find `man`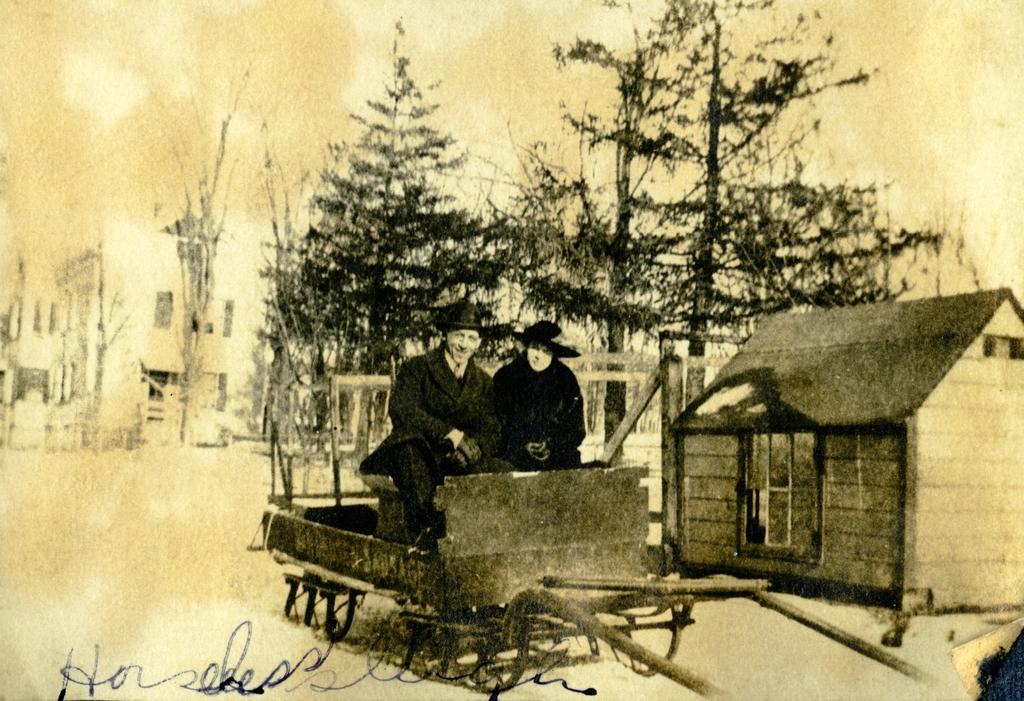
crop(496, 320, 586, 467)
